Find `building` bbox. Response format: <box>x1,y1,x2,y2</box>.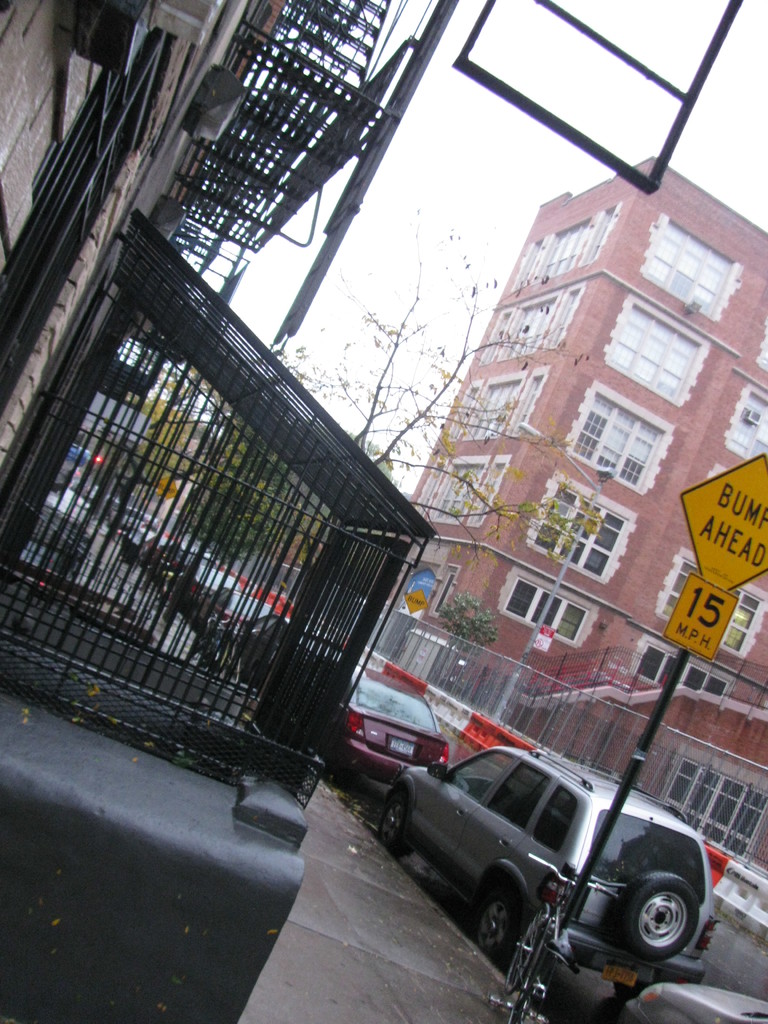
<box>0,0,468,1023</box>.
